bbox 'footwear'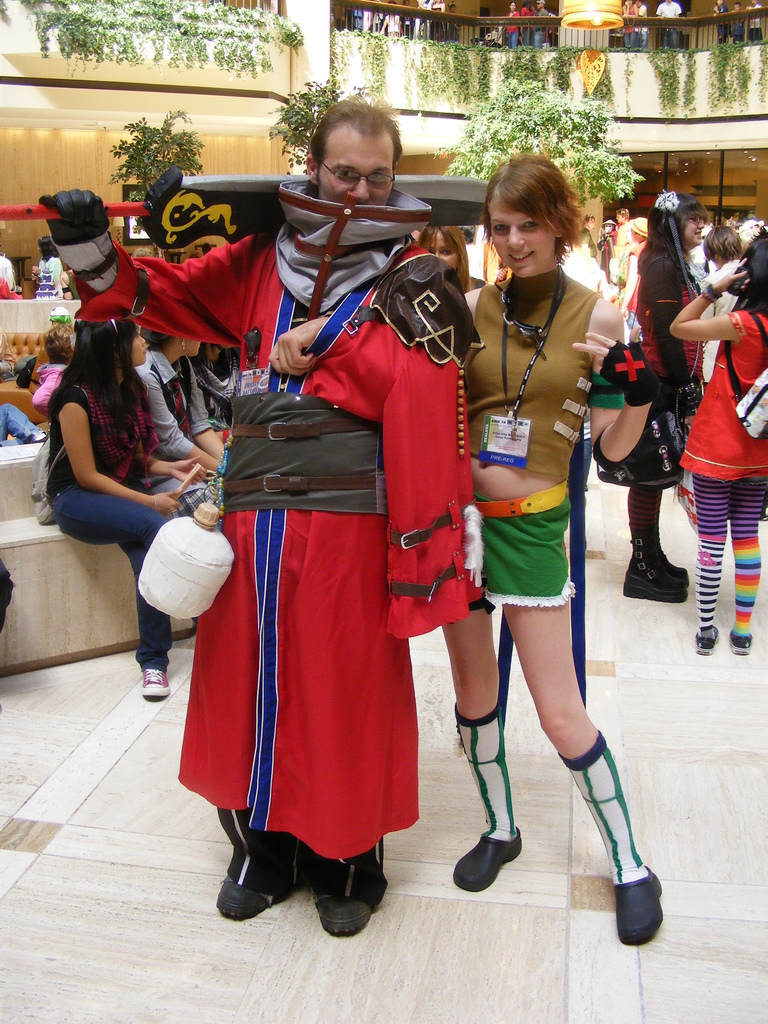
[left=317, top=896, right=369, bottom=940]
